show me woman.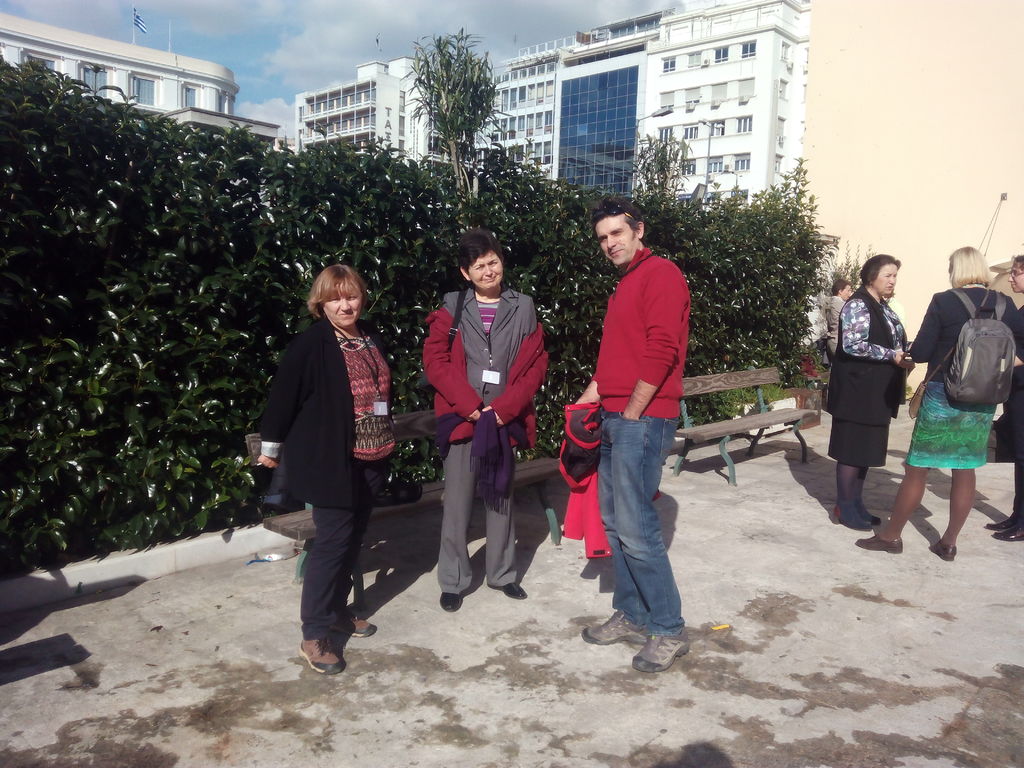
woman is here: locate(826, 249, 909, 529).
